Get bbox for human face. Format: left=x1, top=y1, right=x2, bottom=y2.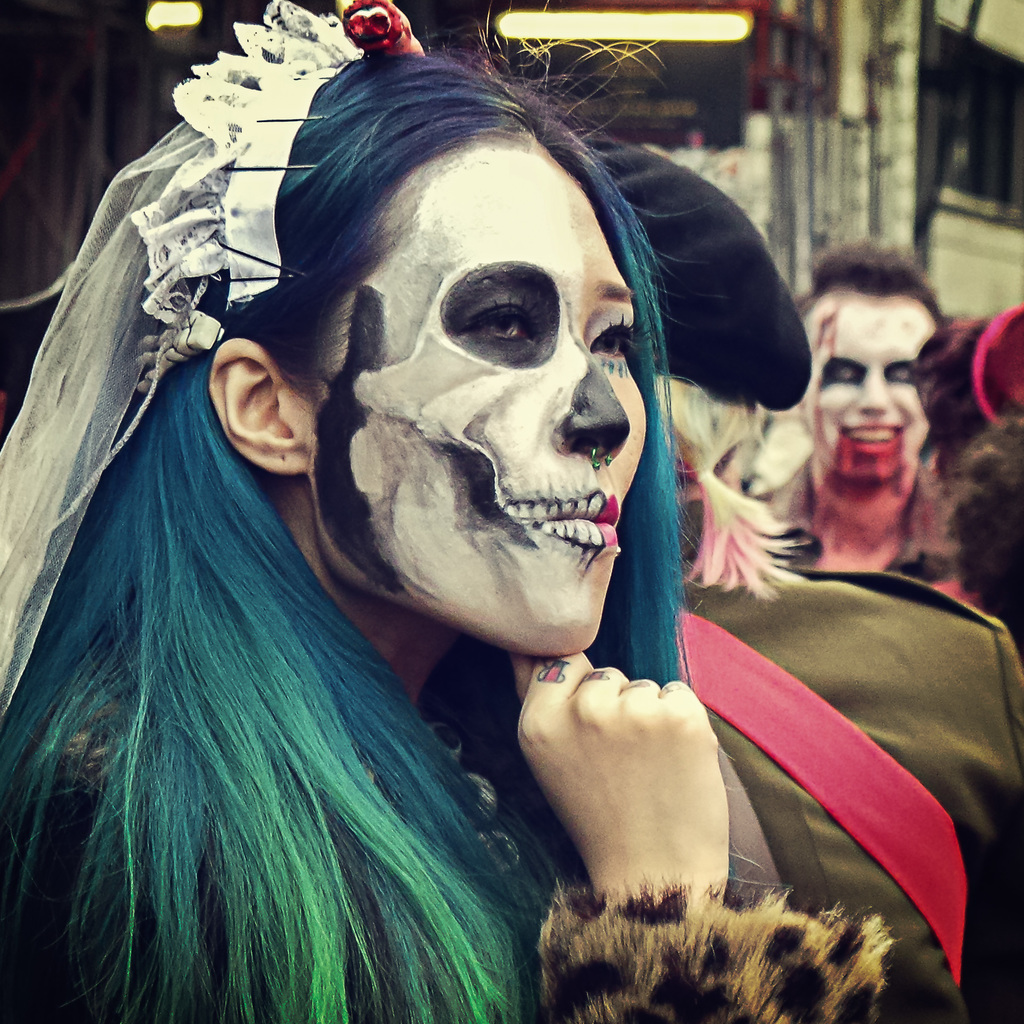
left=307, top=125, right=651, bottom=659.
